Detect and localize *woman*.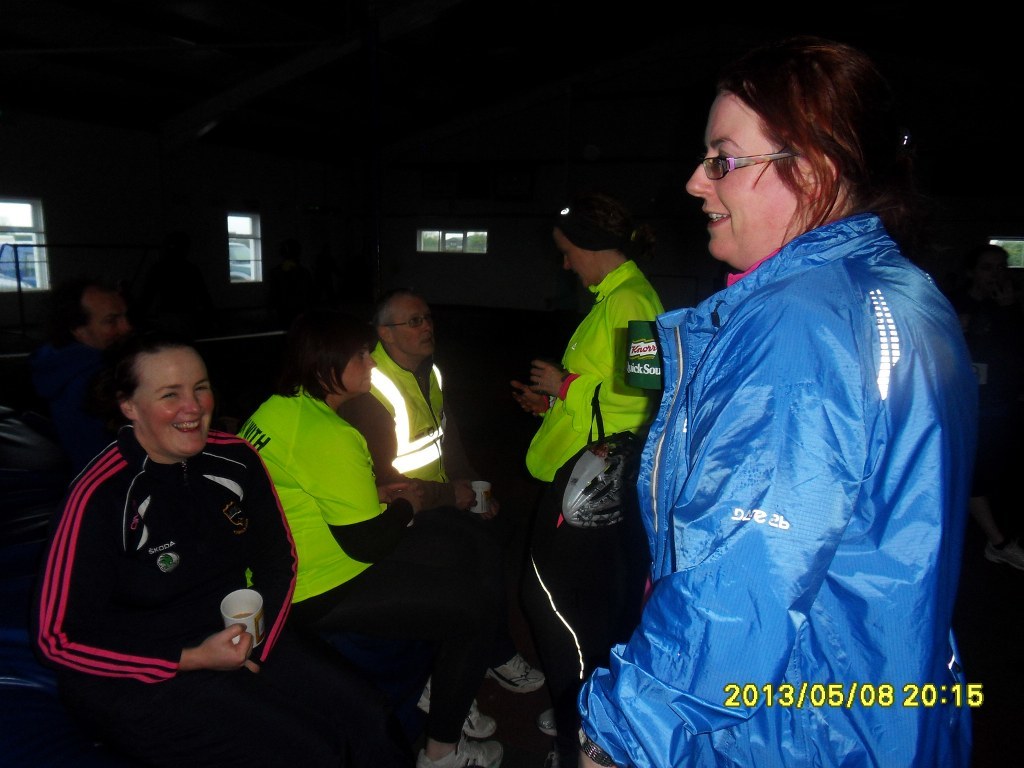
Localized at left=503, top=194, right=677, bottom=767.
